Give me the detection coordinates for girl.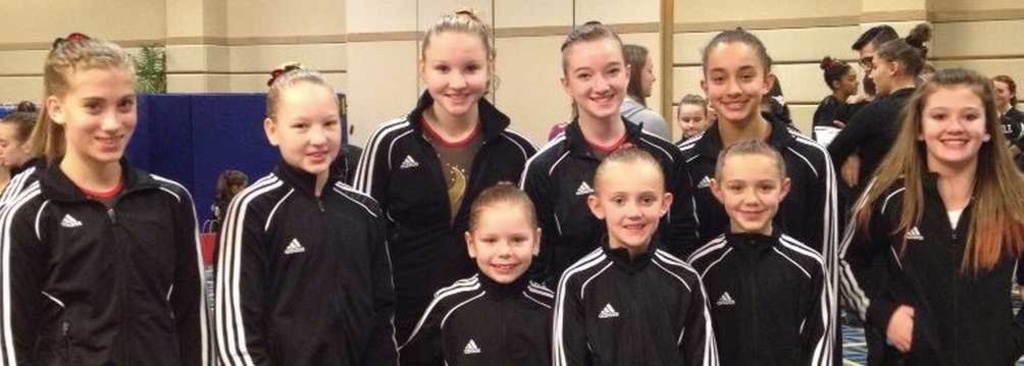
Rect(687, 146, 834, 365).
